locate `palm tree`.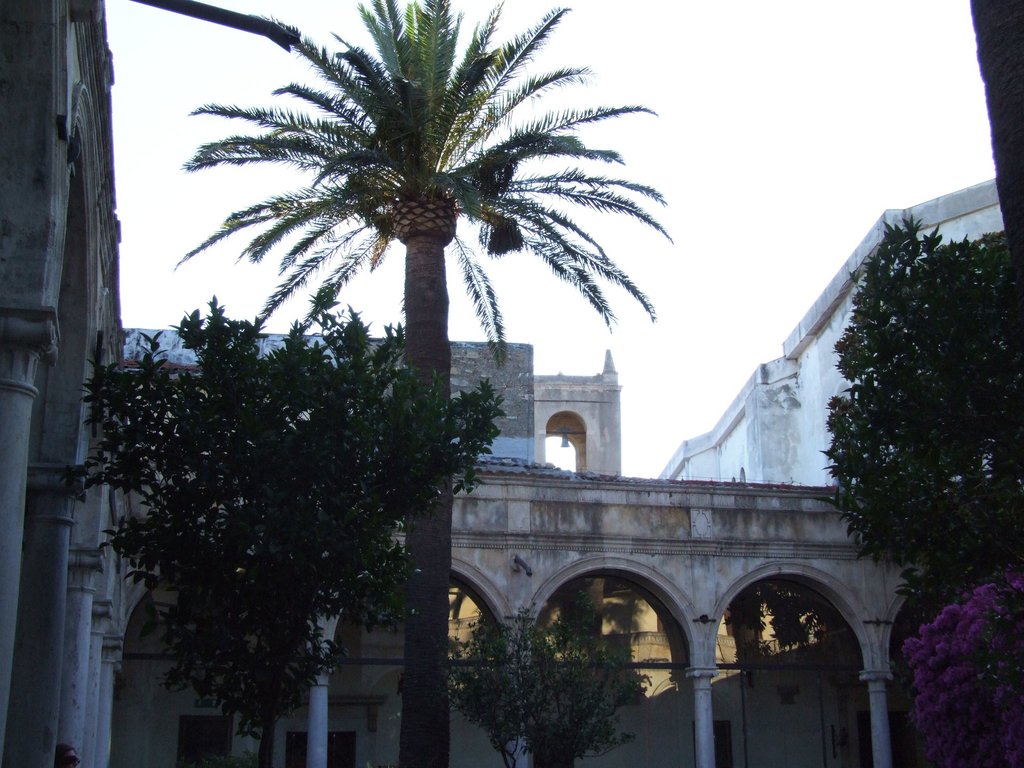
Bounding box: (456, 600, 646, 764).
